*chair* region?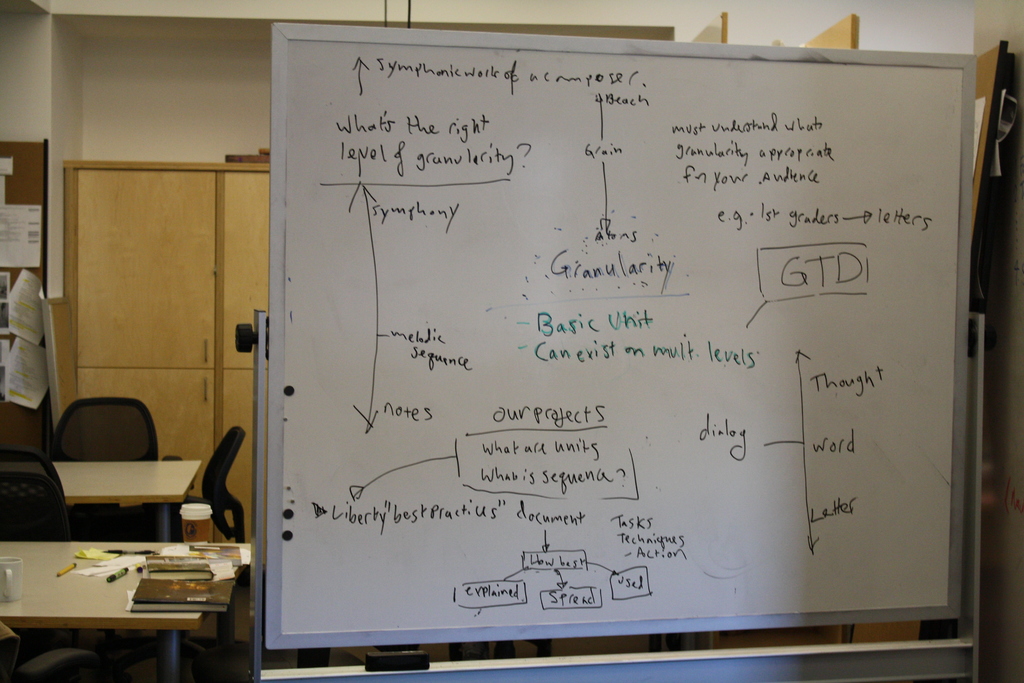
box(3, 445, 79, 645)
